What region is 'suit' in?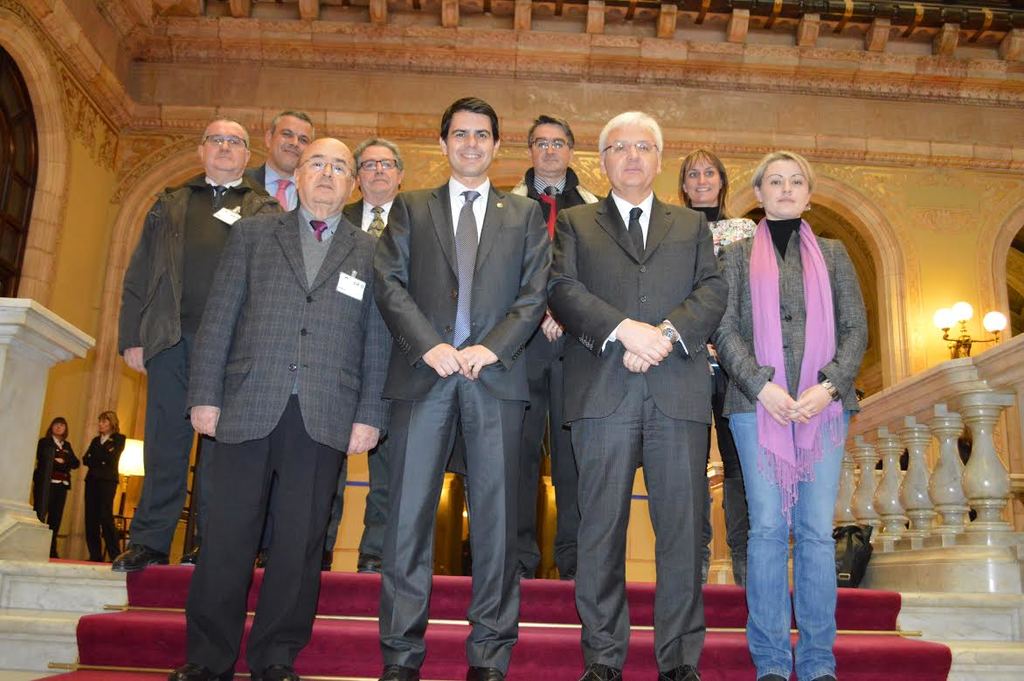
510,168,601,569.
